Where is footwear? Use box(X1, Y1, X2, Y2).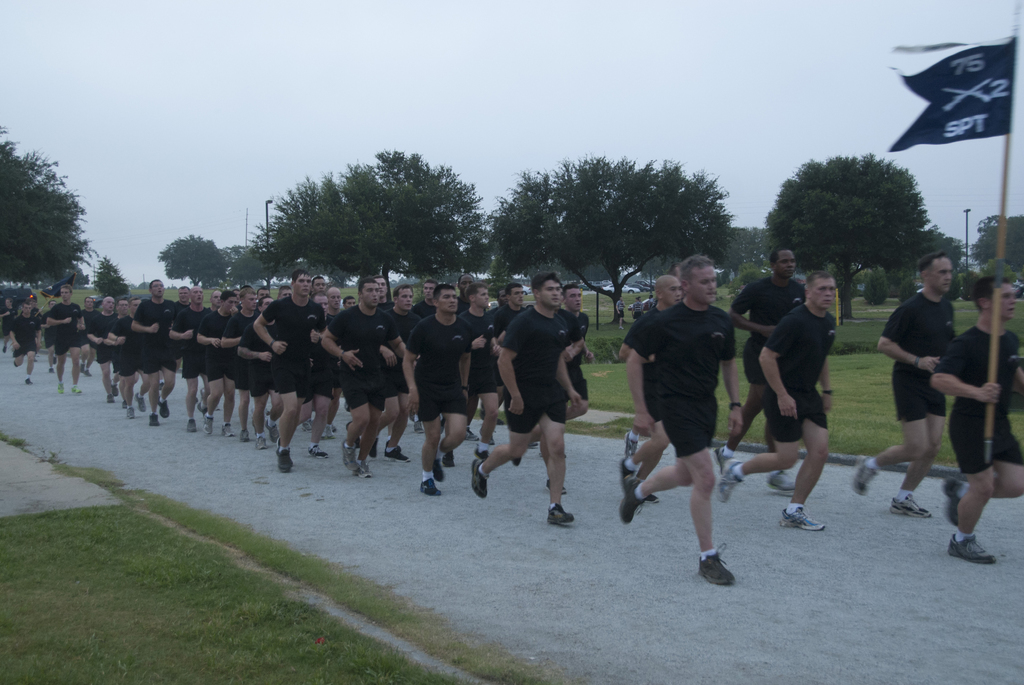
box(548, 501, 573, 526).
